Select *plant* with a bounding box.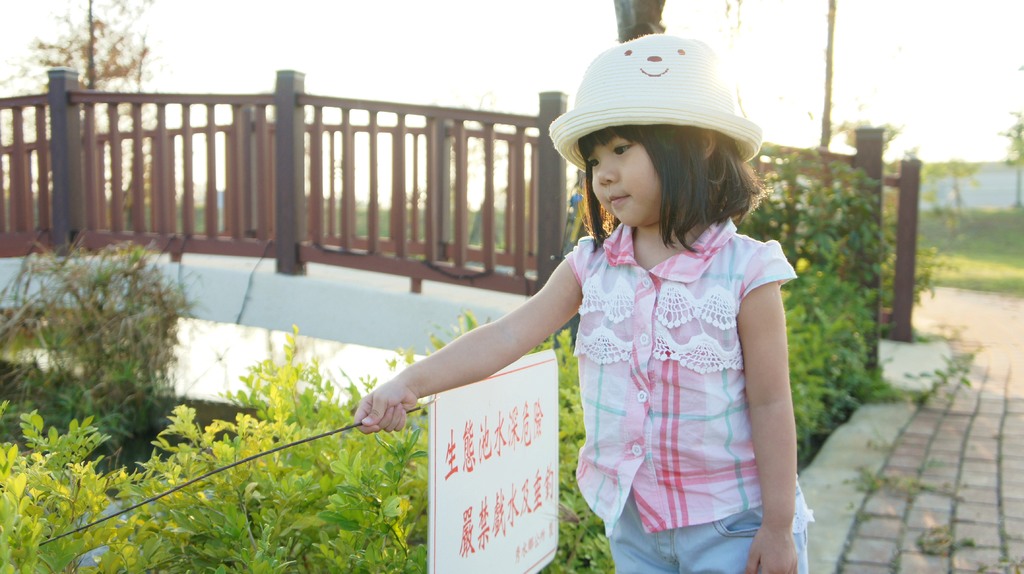
select_region(800, 232, 945, 470).
